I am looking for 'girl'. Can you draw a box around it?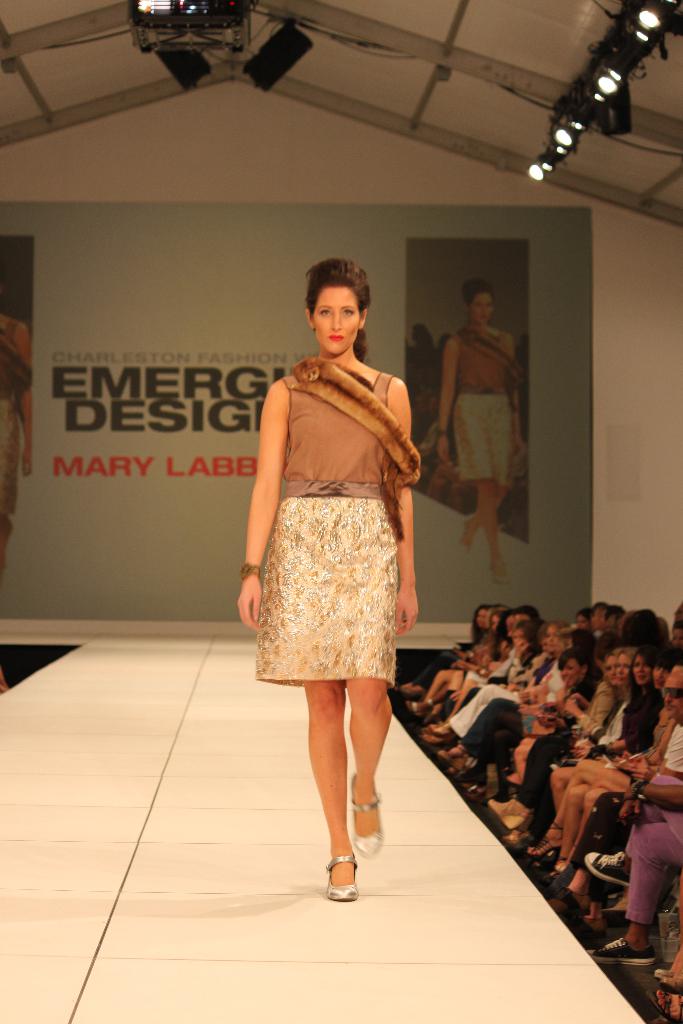
Sure, the bounding box is 236,257,420,900.
